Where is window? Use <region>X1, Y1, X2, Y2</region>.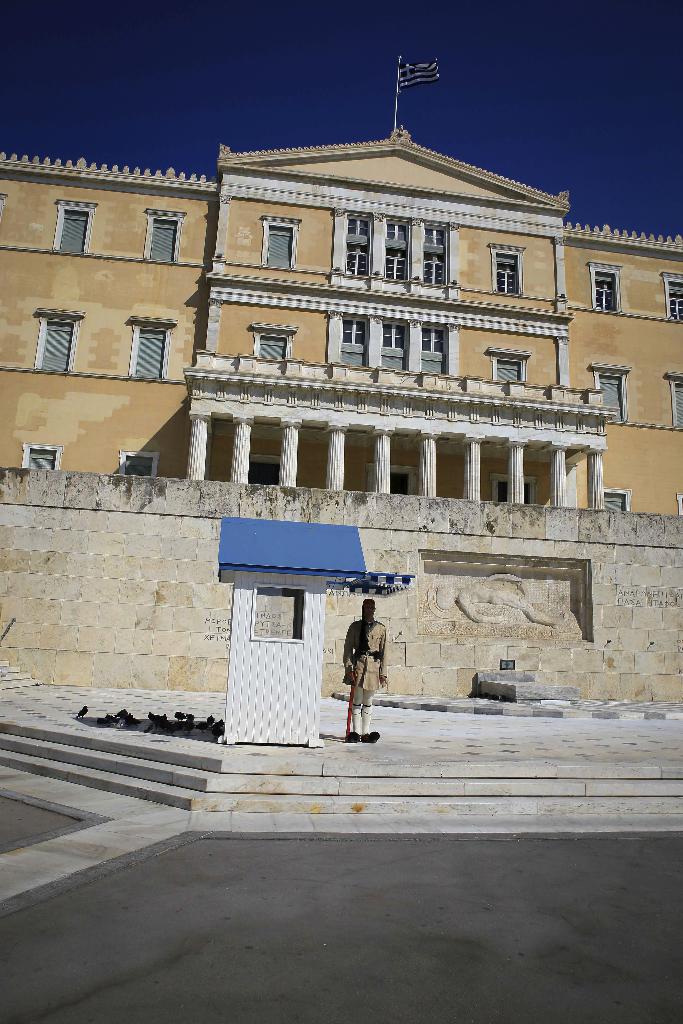
<region>145, 209, 191, 266</region>.
